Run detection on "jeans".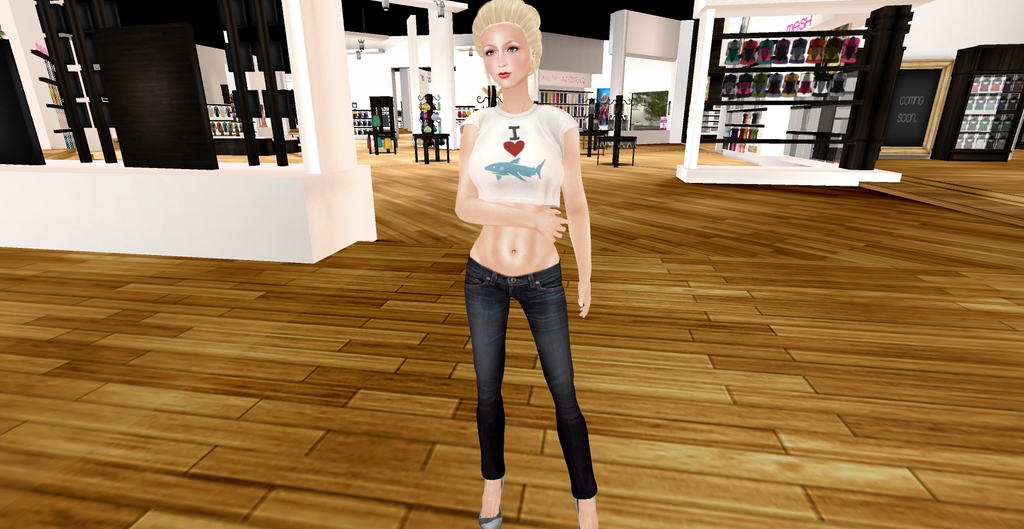
Result: crop(458, 246, 594, 491).
